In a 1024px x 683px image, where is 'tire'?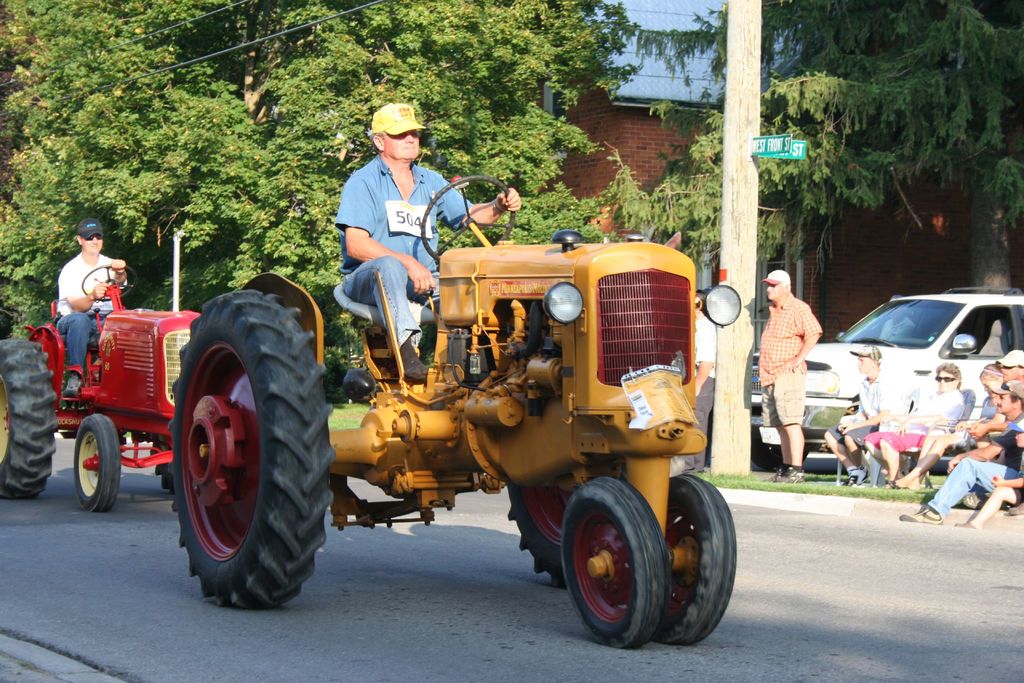
x1=504 y1=475 x2=622 y2=595.
